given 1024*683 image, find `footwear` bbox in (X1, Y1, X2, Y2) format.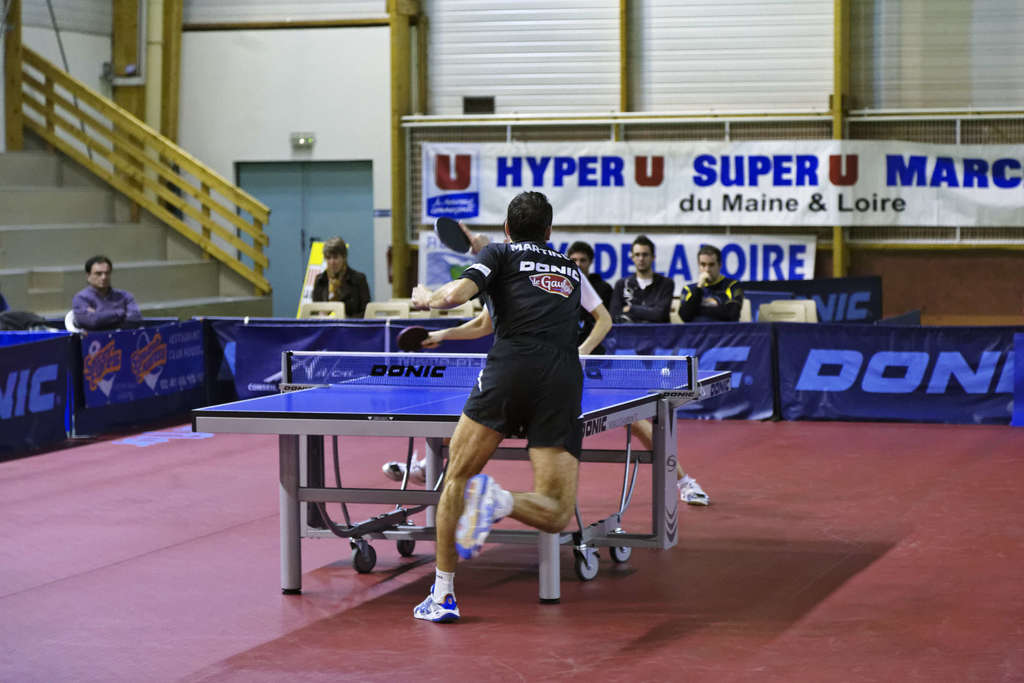
(461, 472, 508, 551).
